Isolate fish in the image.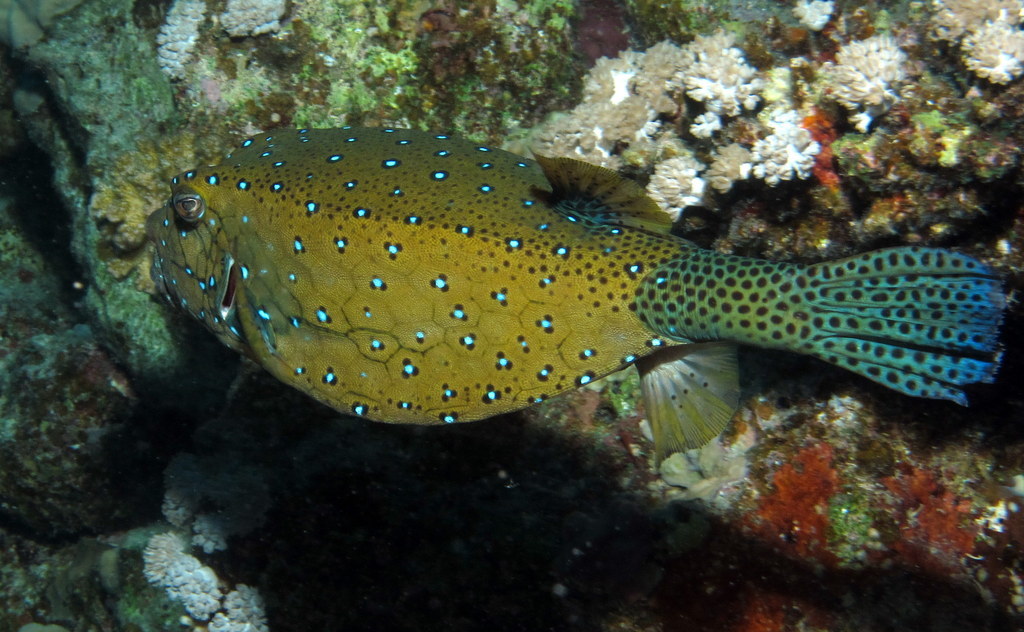
Isolated region: (145,123,992,493).
